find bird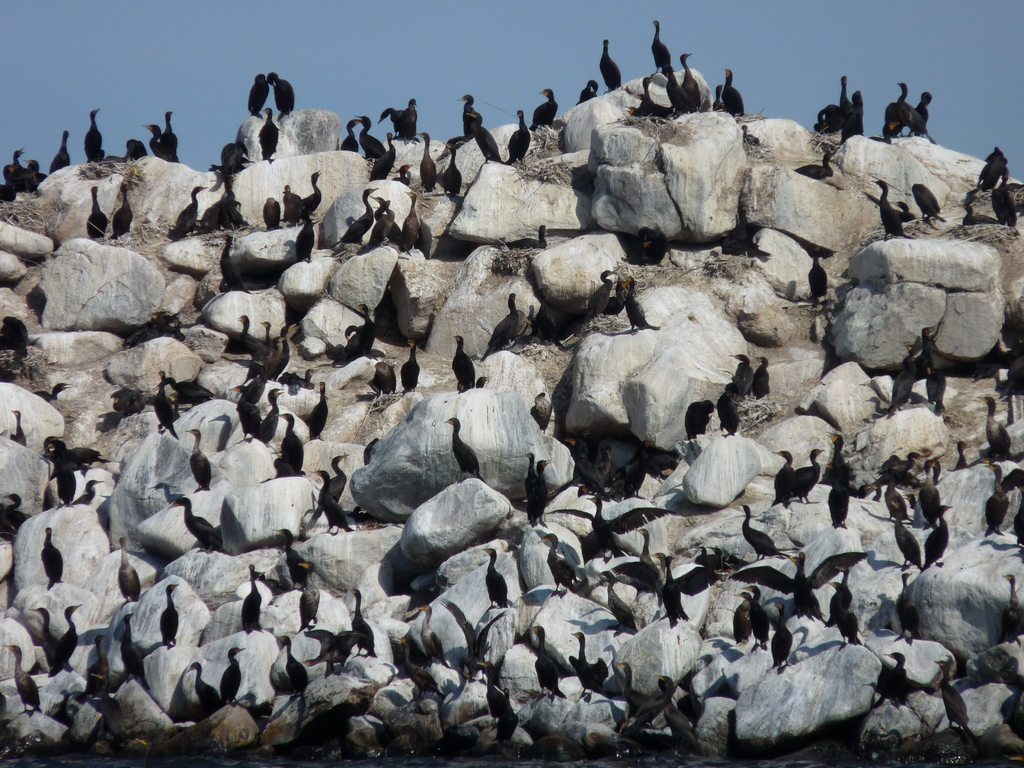
locate(883, 317, 953, 406)
